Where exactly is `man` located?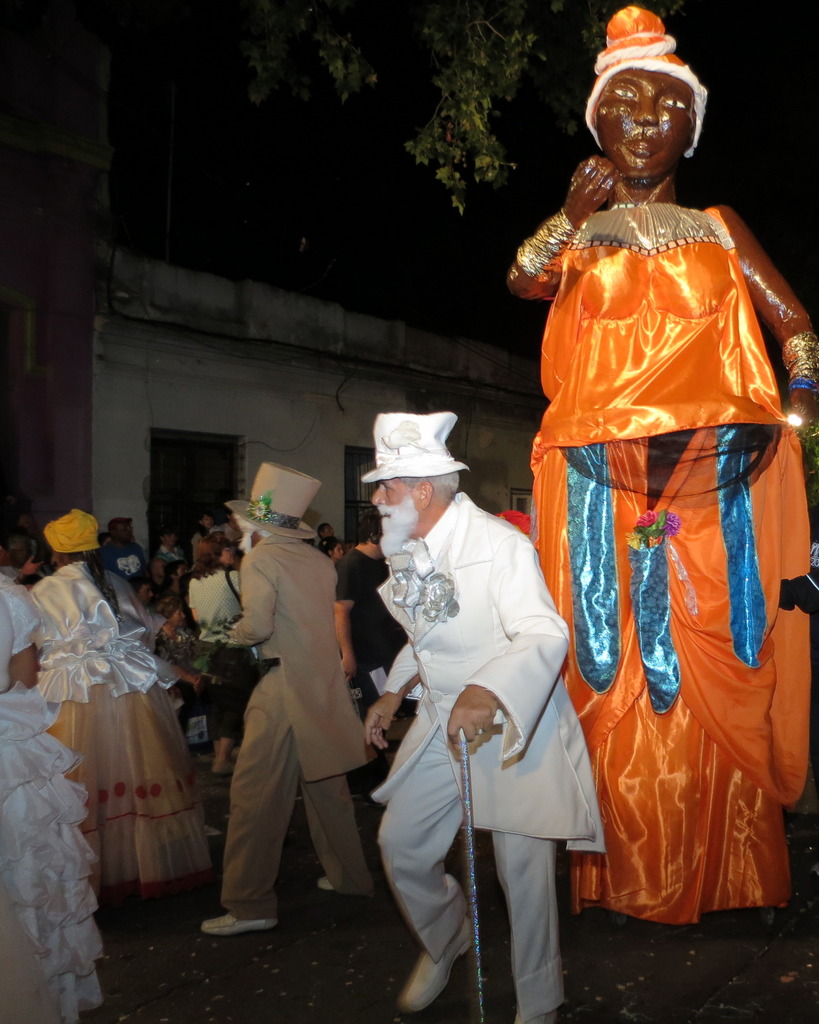
Its bounding box is bbox=[195, 461, 388, 933].
